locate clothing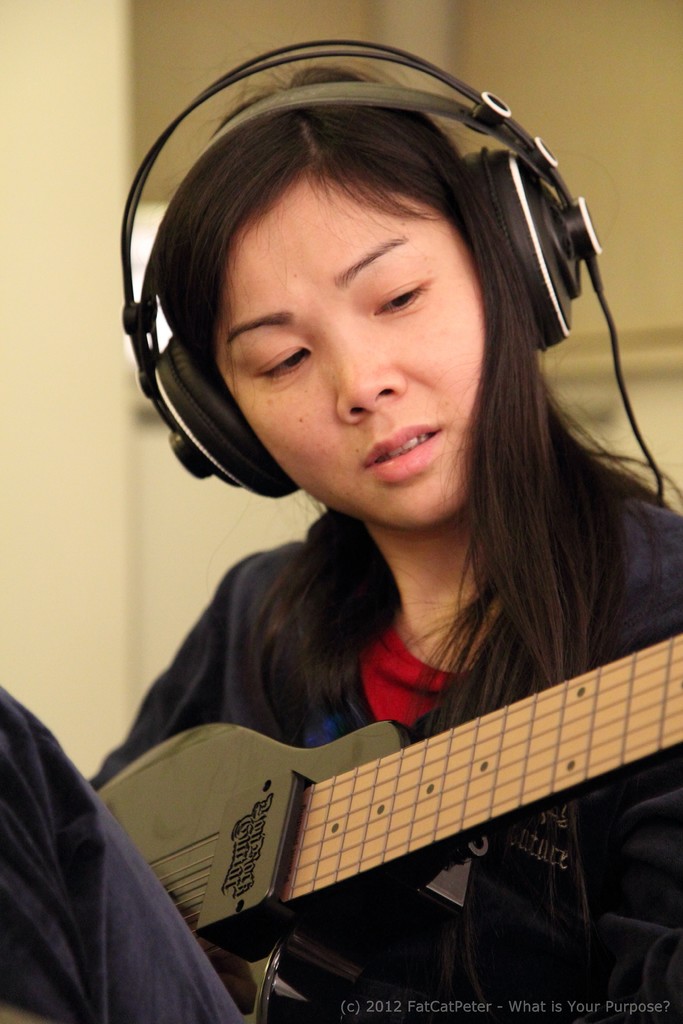
{"x1": 0, "y1": 609, "x2": 237, "y2": 1023}
